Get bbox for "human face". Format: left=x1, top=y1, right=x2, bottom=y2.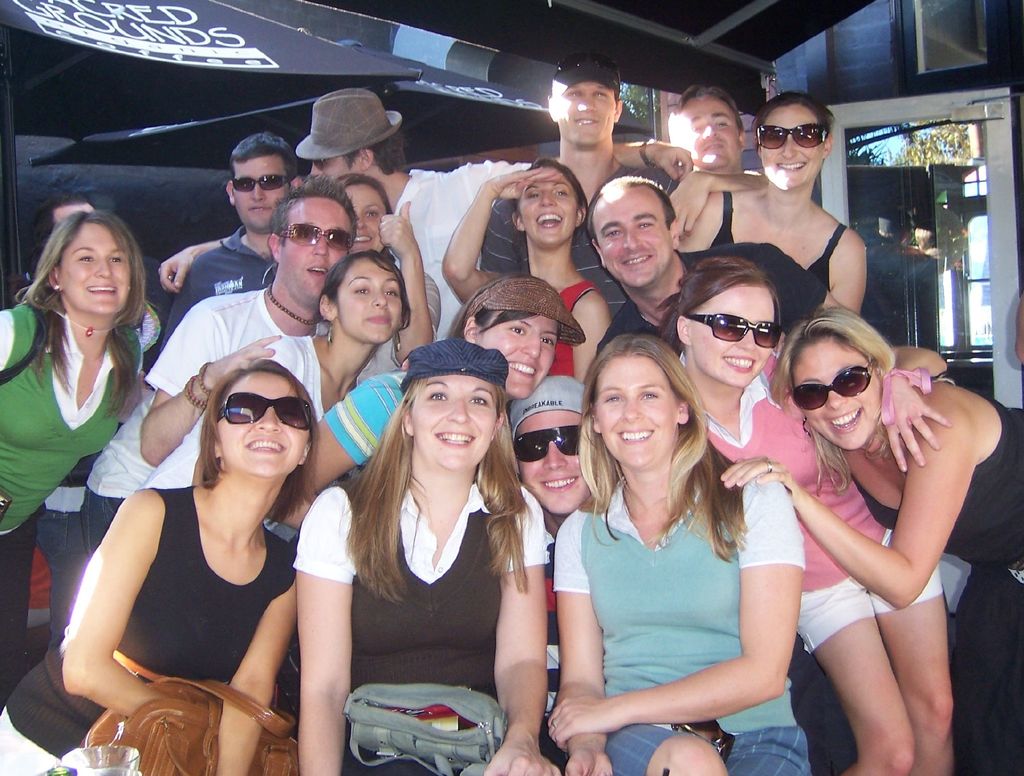
left=521, top=174, right=580, bottom=251.
